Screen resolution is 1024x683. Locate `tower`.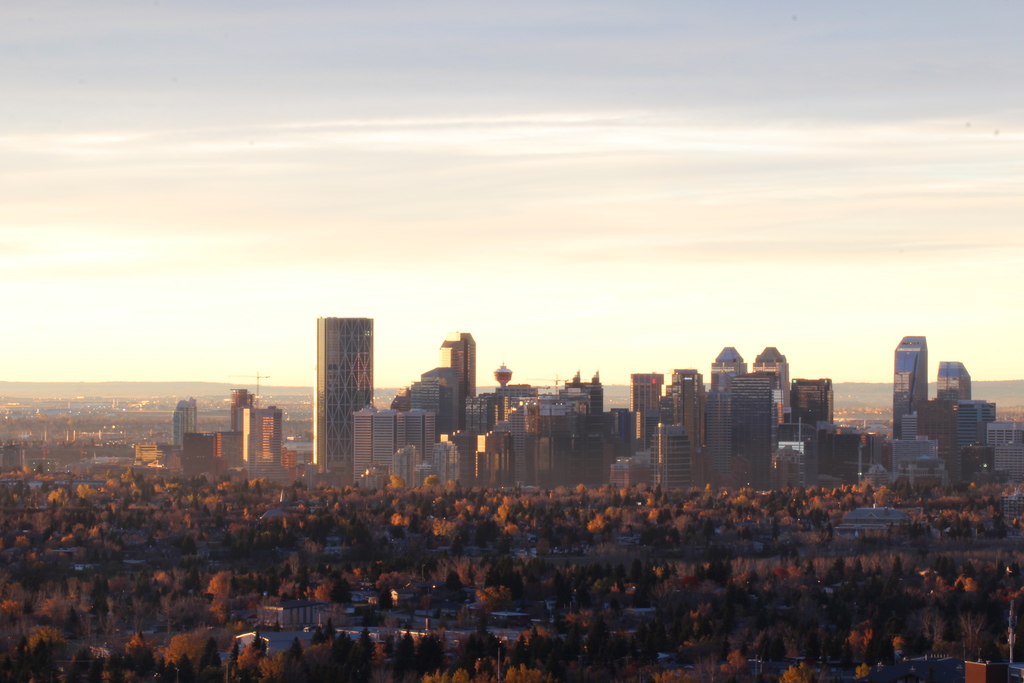
{"x1": 428, "y1": 333, "x2": 470, "y2": 422}.
